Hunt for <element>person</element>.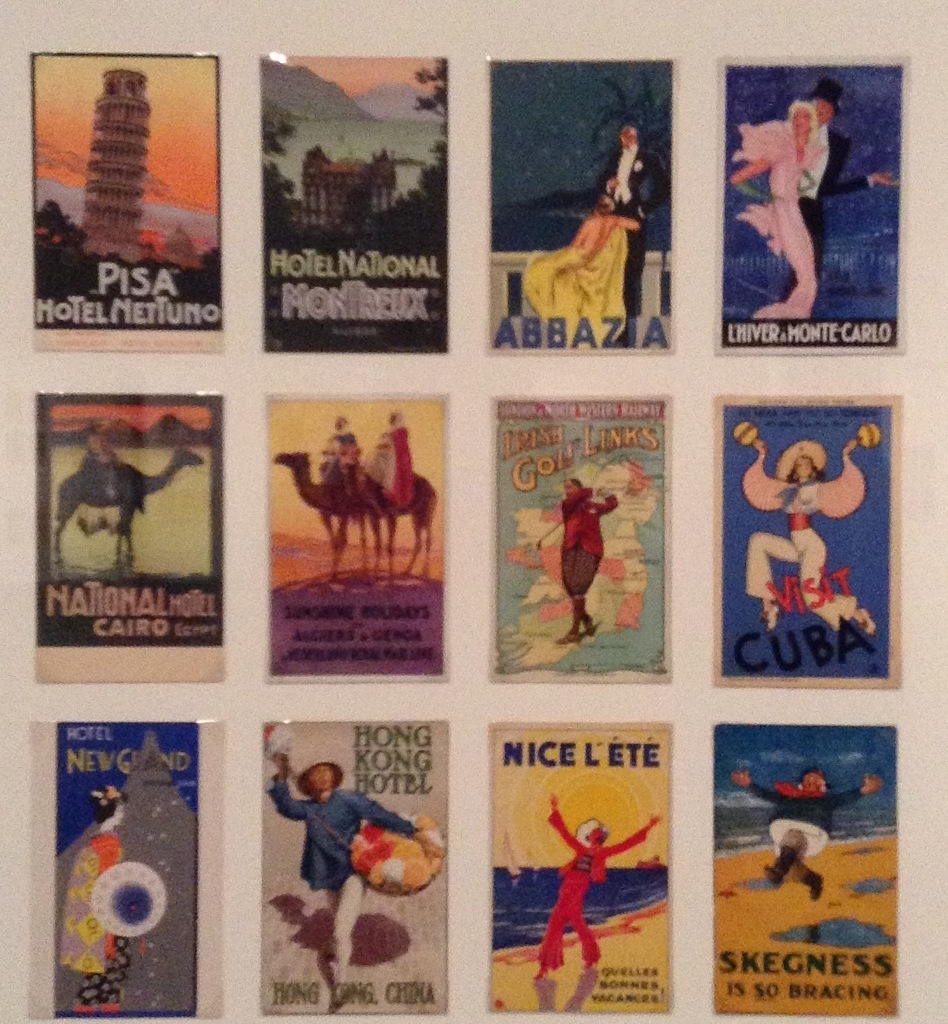
Hunted down at bbox(727, 766, 879, 904).
